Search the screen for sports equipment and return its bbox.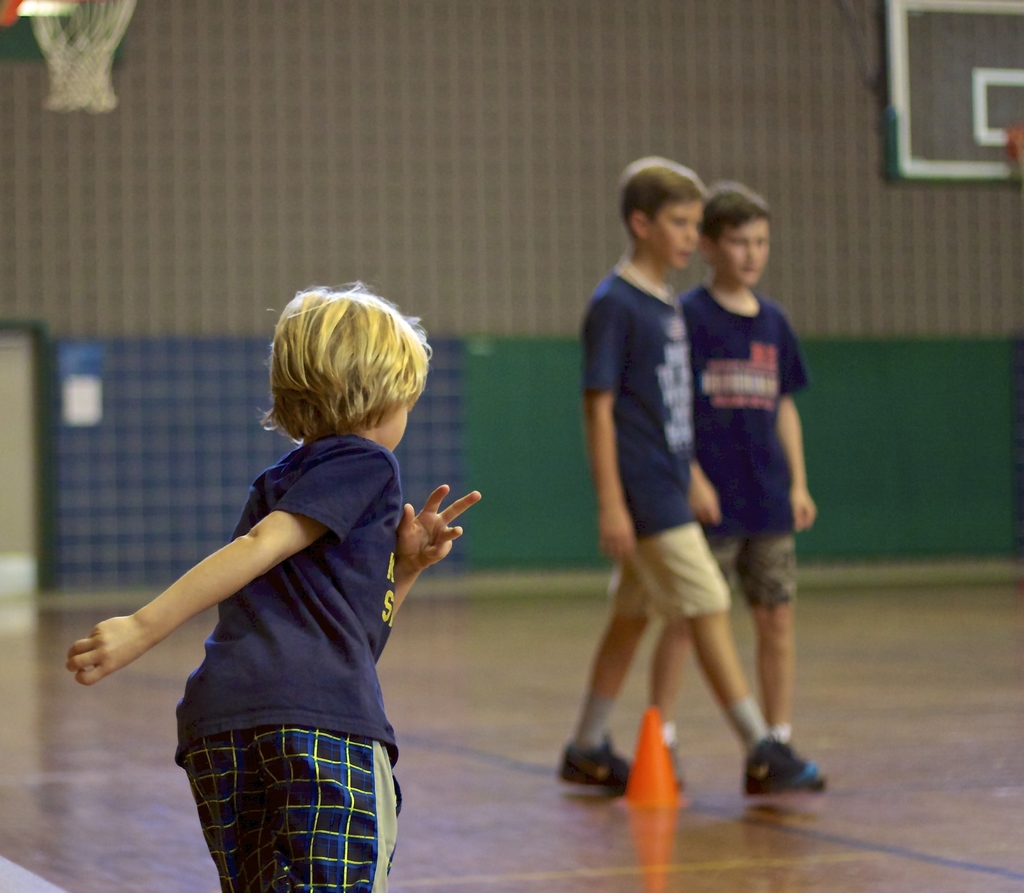
Found: box(745, 735, 826, 803).
